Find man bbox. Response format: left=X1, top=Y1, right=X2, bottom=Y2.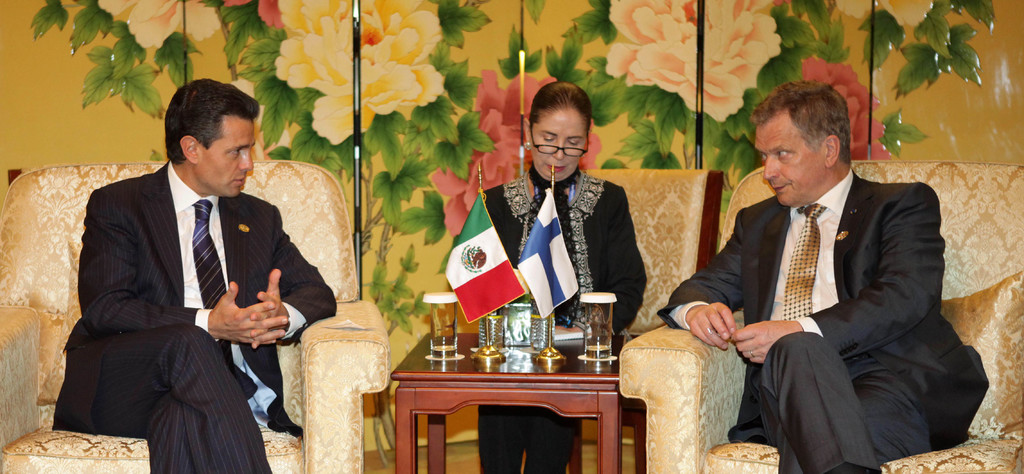
left=52, top=75, right=335, bottom=473.
